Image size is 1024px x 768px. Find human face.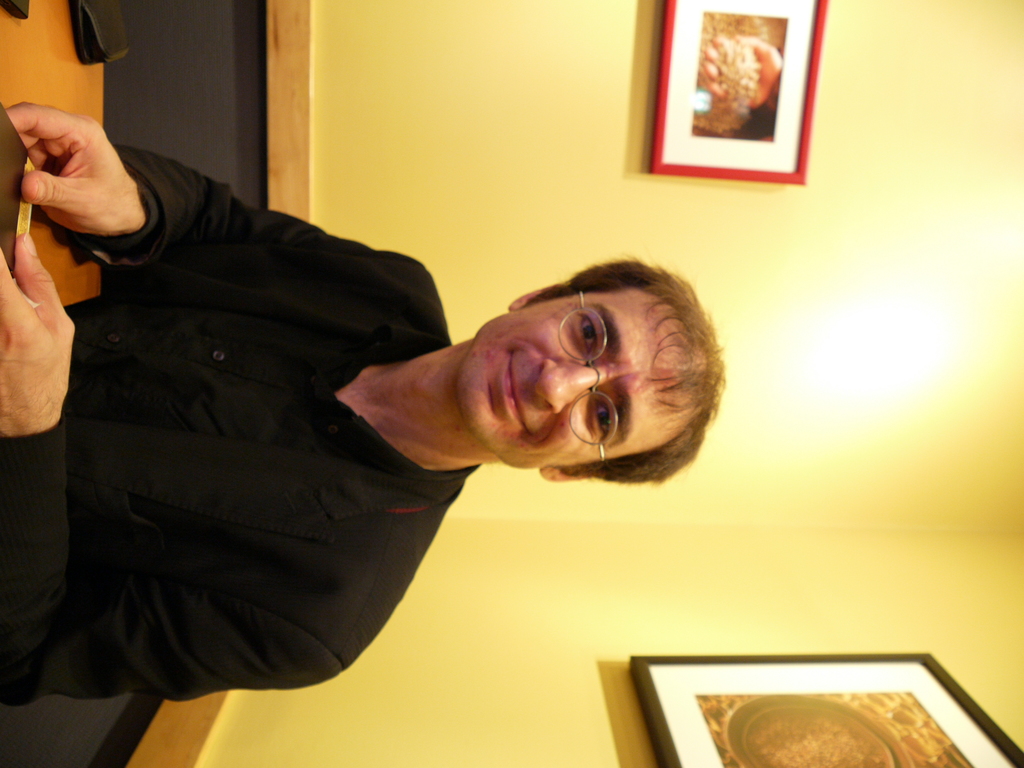
<region>456, 290, 705, 468</region>.
